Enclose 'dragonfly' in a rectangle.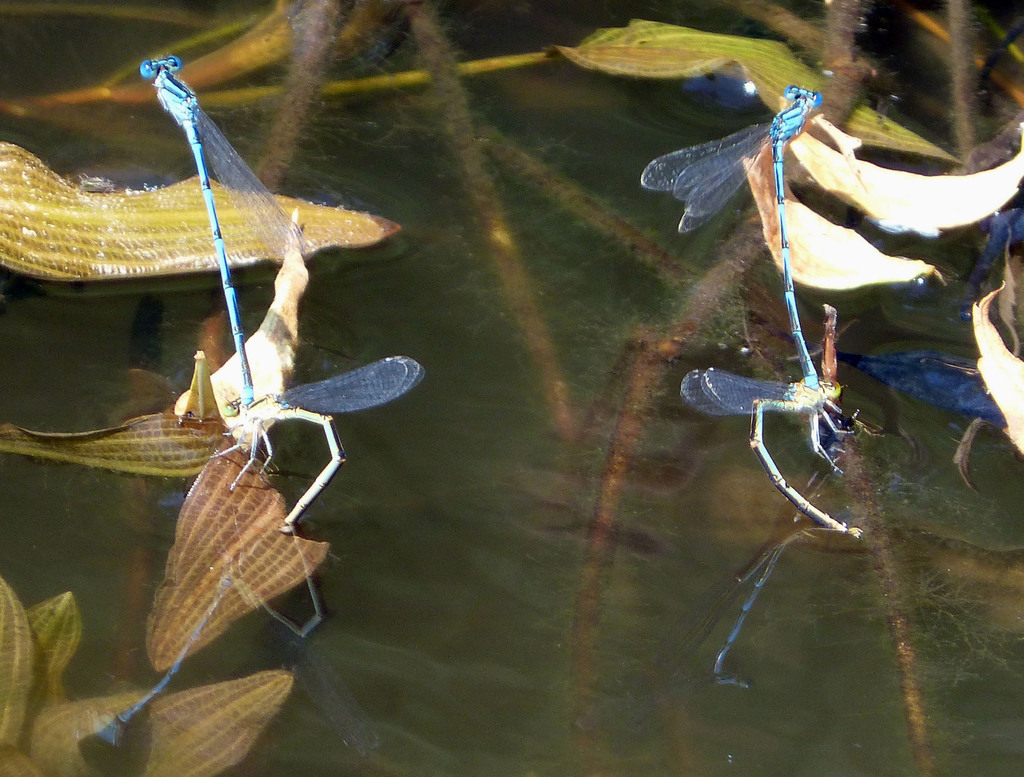
box=[633, 83, 824, 384].
